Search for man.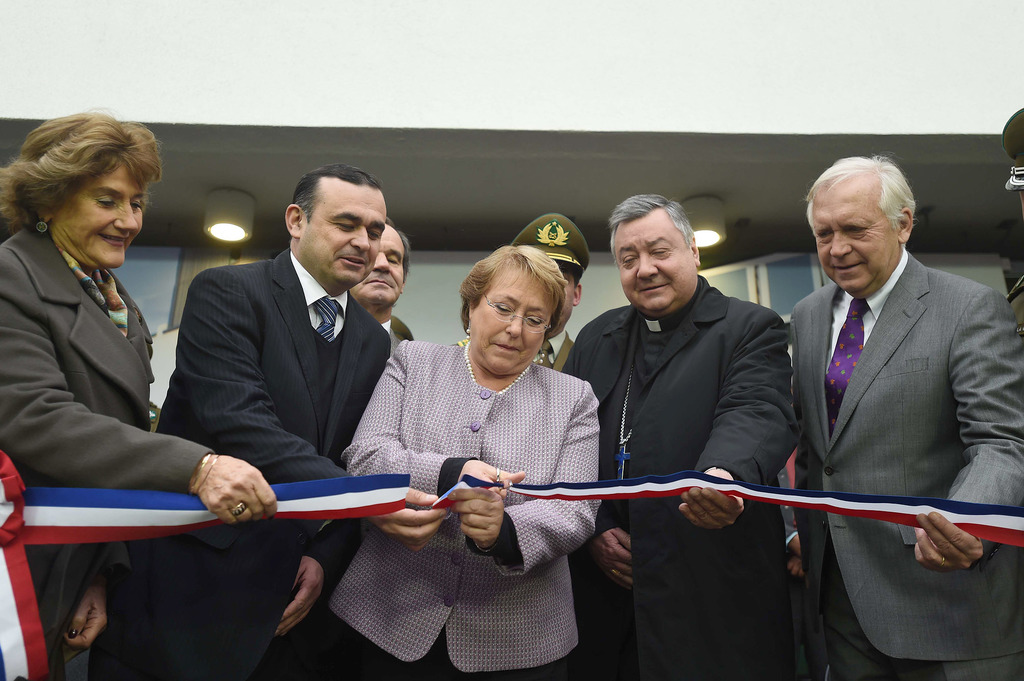
Found at crop(94, 161, 394, 680).
